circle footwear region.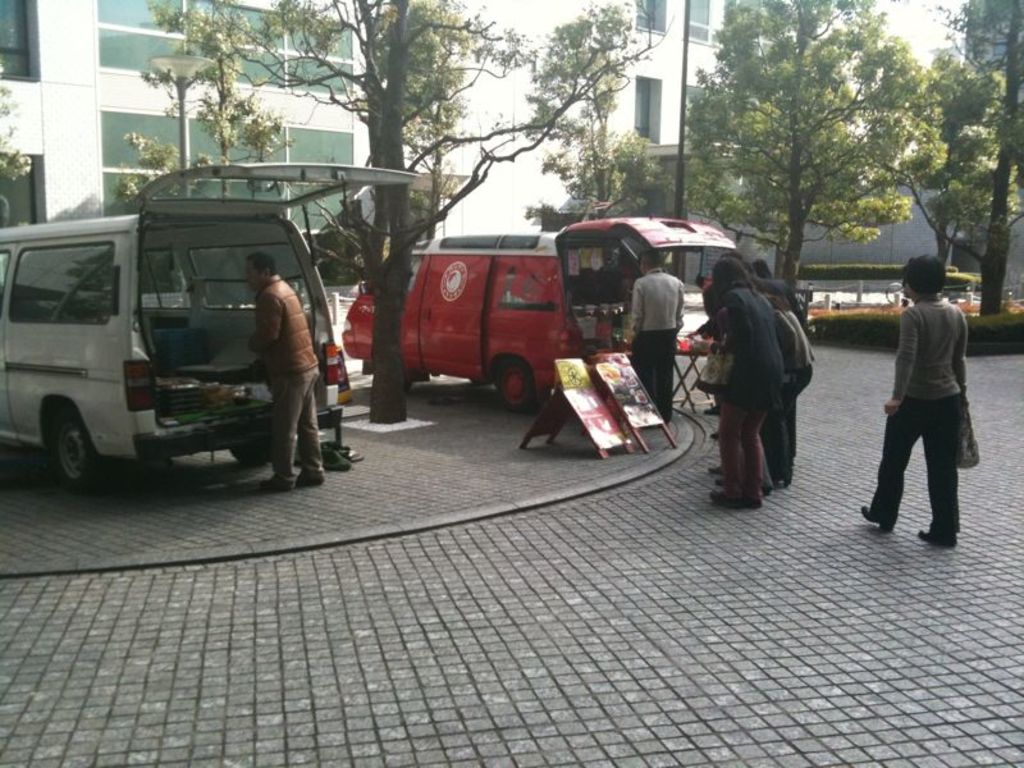
Region: crop(911, 525, 957, 543).
